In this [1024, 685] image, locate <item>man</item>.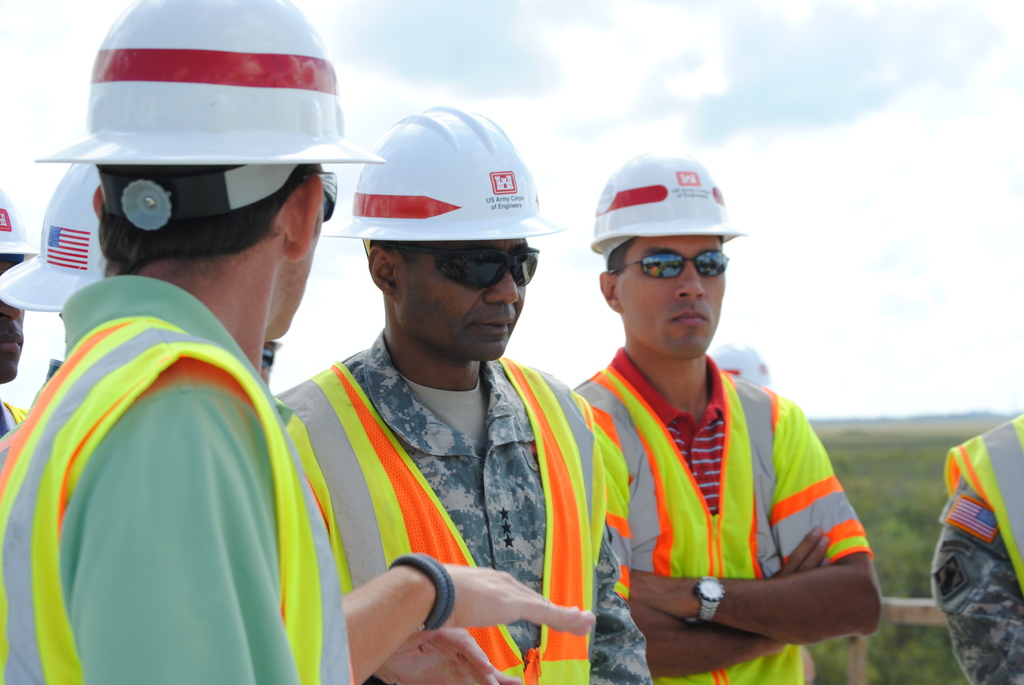
Bounding box: 931,414,1023,684.
